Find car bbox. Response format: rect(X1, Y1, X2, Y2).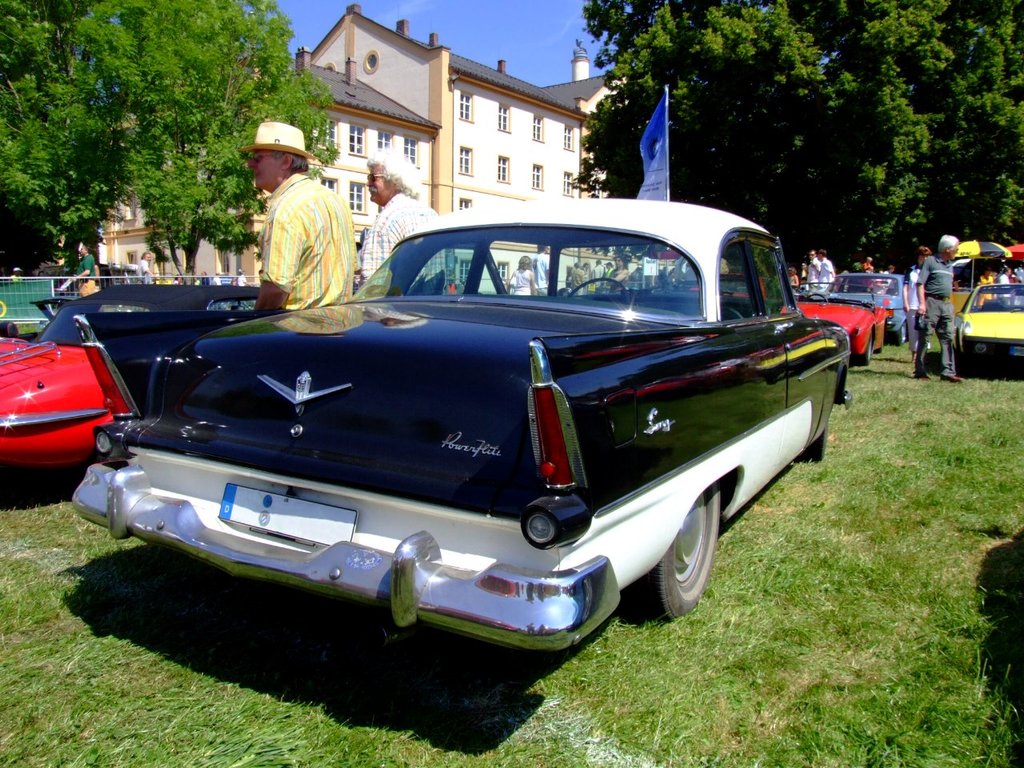
rect(72, 190, 851, 650).
